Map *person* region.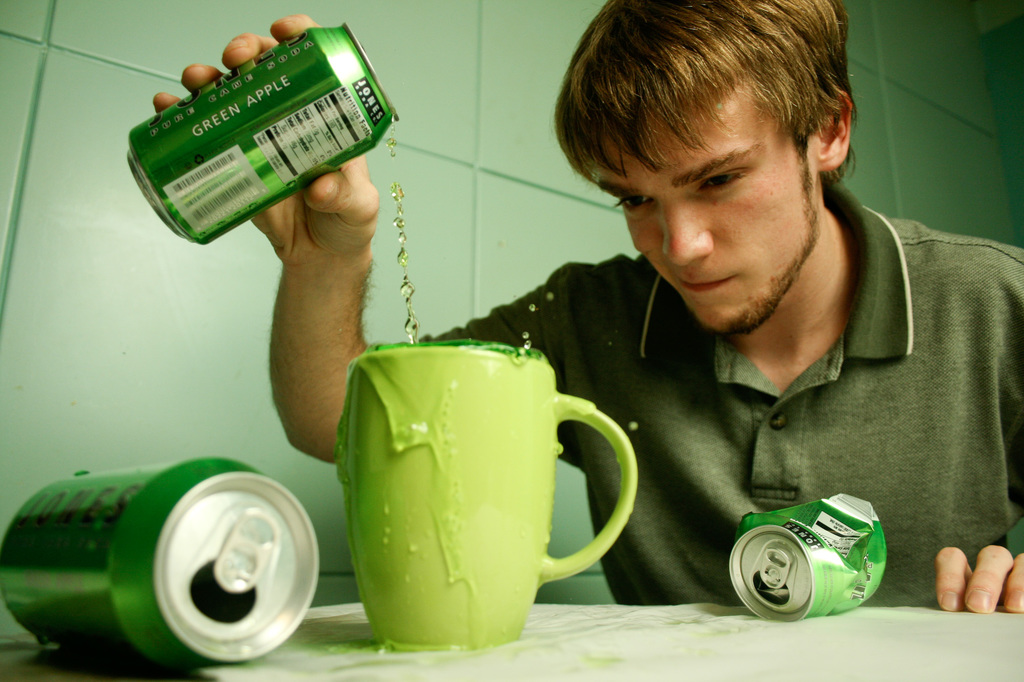
Mapped to l=152, t=0, r=1023, b=615.
